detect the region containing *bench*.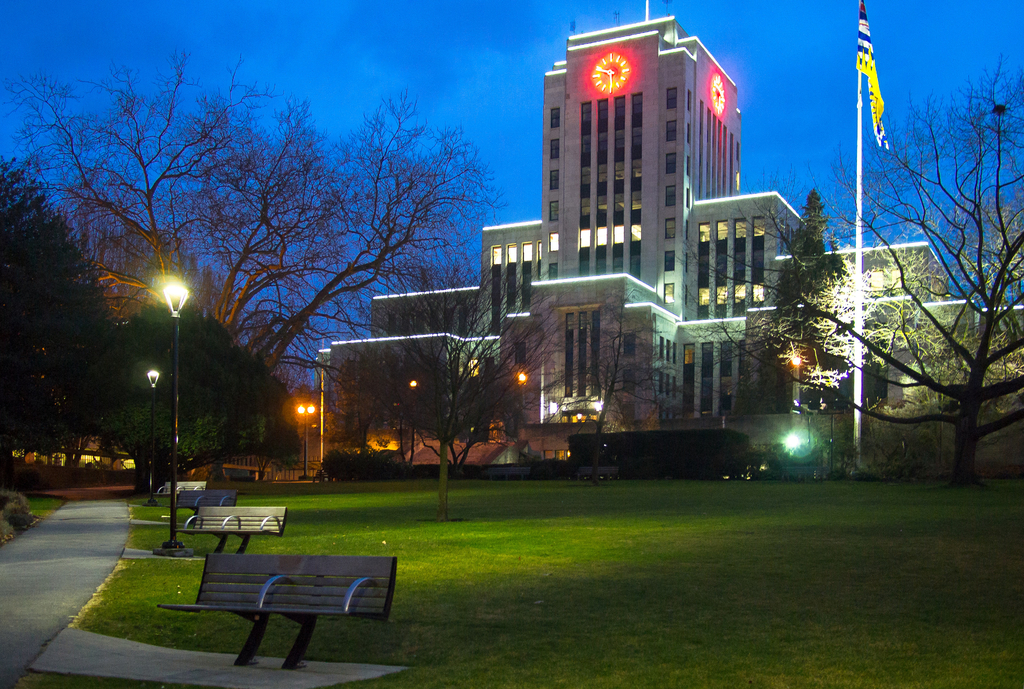
<bbox>176, 505, 278, 555</bbox>.
